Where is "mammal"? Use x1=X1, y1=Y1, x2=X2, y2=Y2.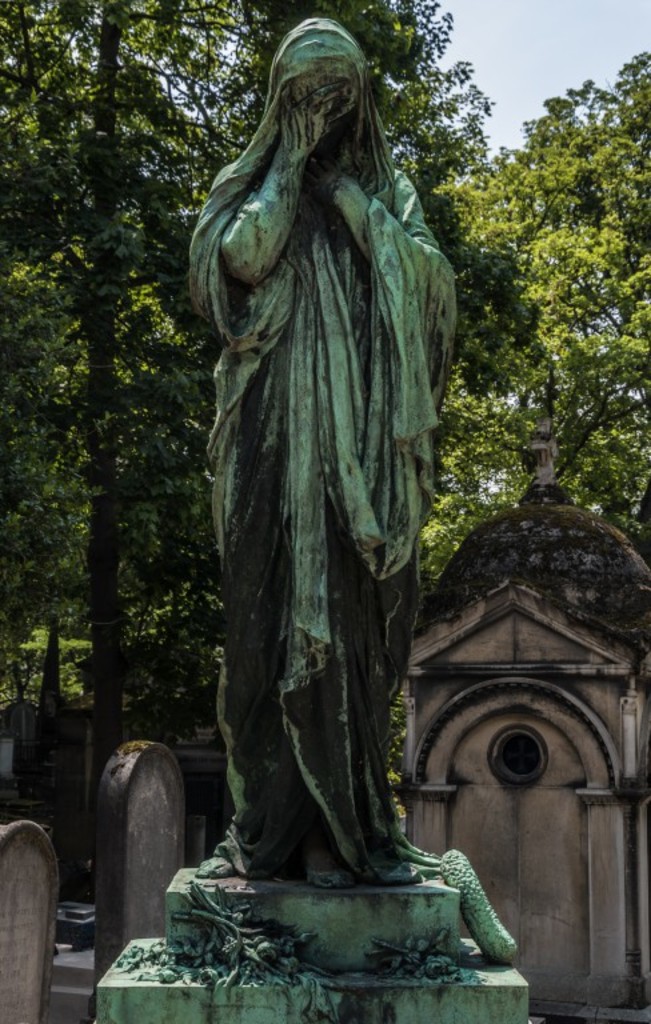
x1=192, y1=17, x2=459, y2=880.
